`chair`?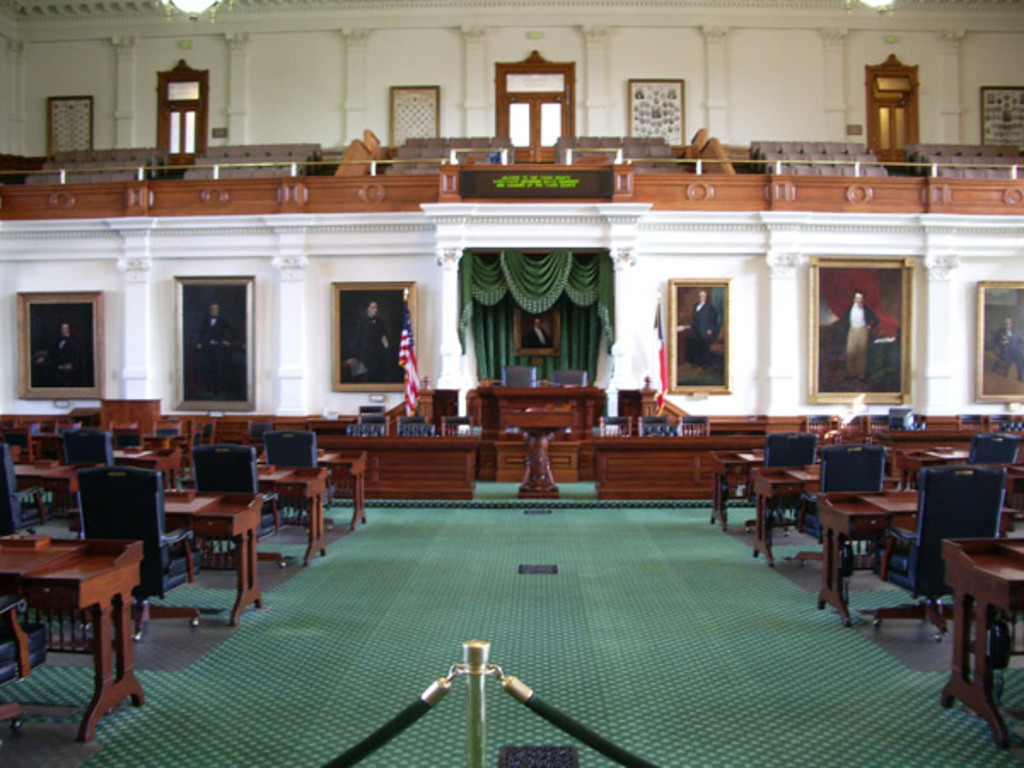
bbox=(596, 415, 631, 433)
